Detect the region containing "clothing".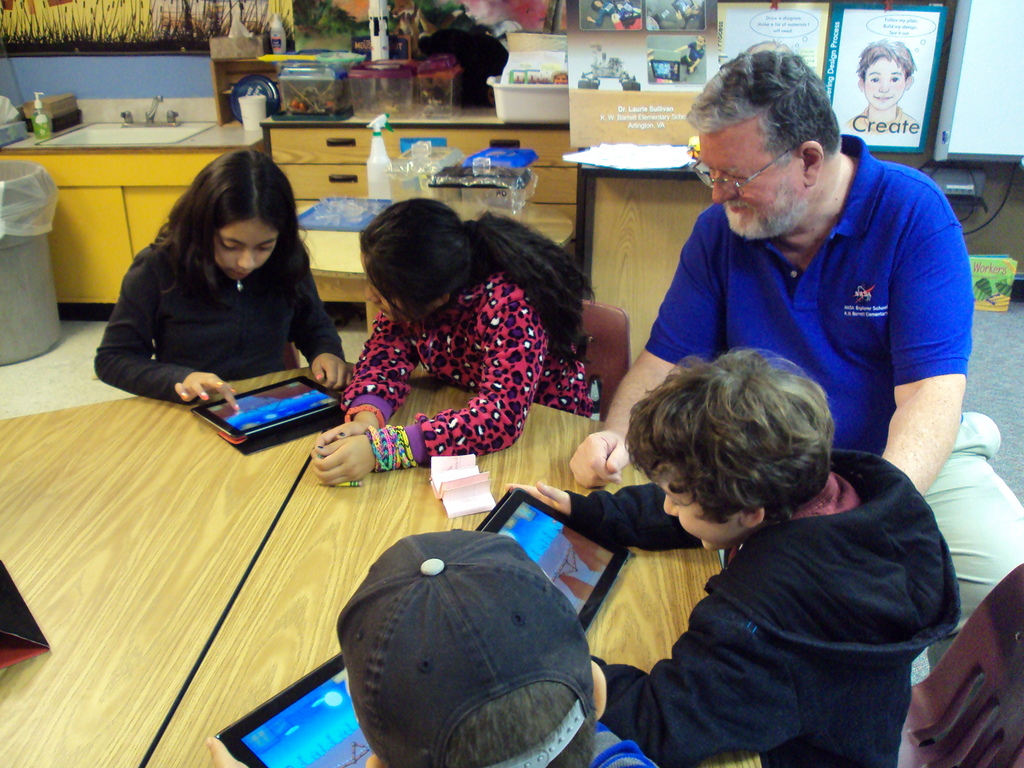
crop(925, 417, 1023, 671).
